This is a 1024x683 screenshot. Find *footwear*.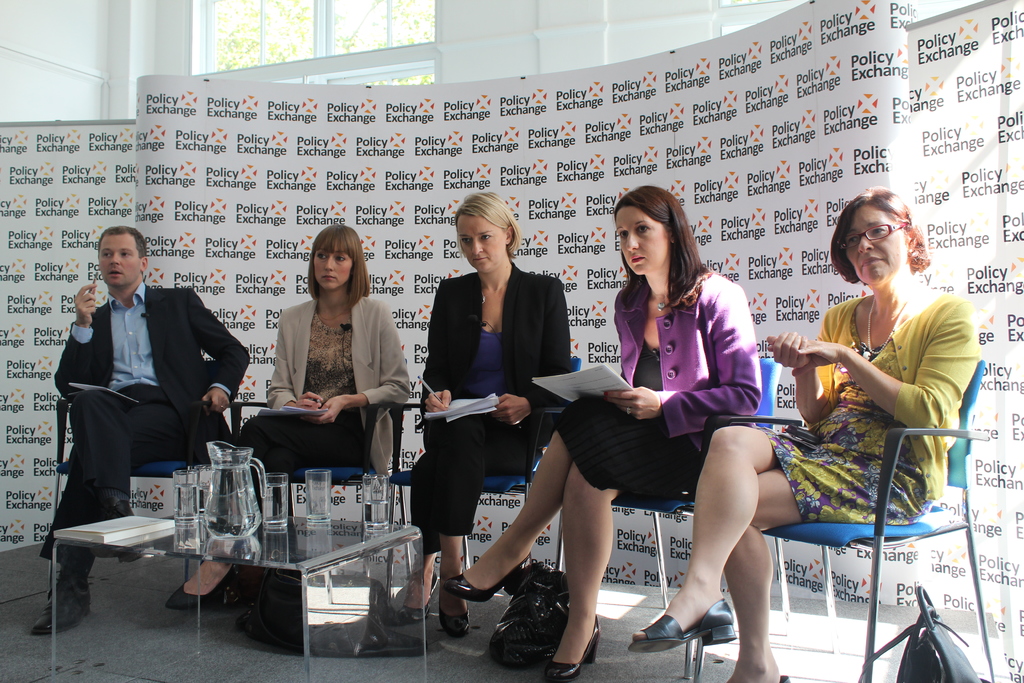
Bounding box: bbox=(399, 576, 438, 621).
